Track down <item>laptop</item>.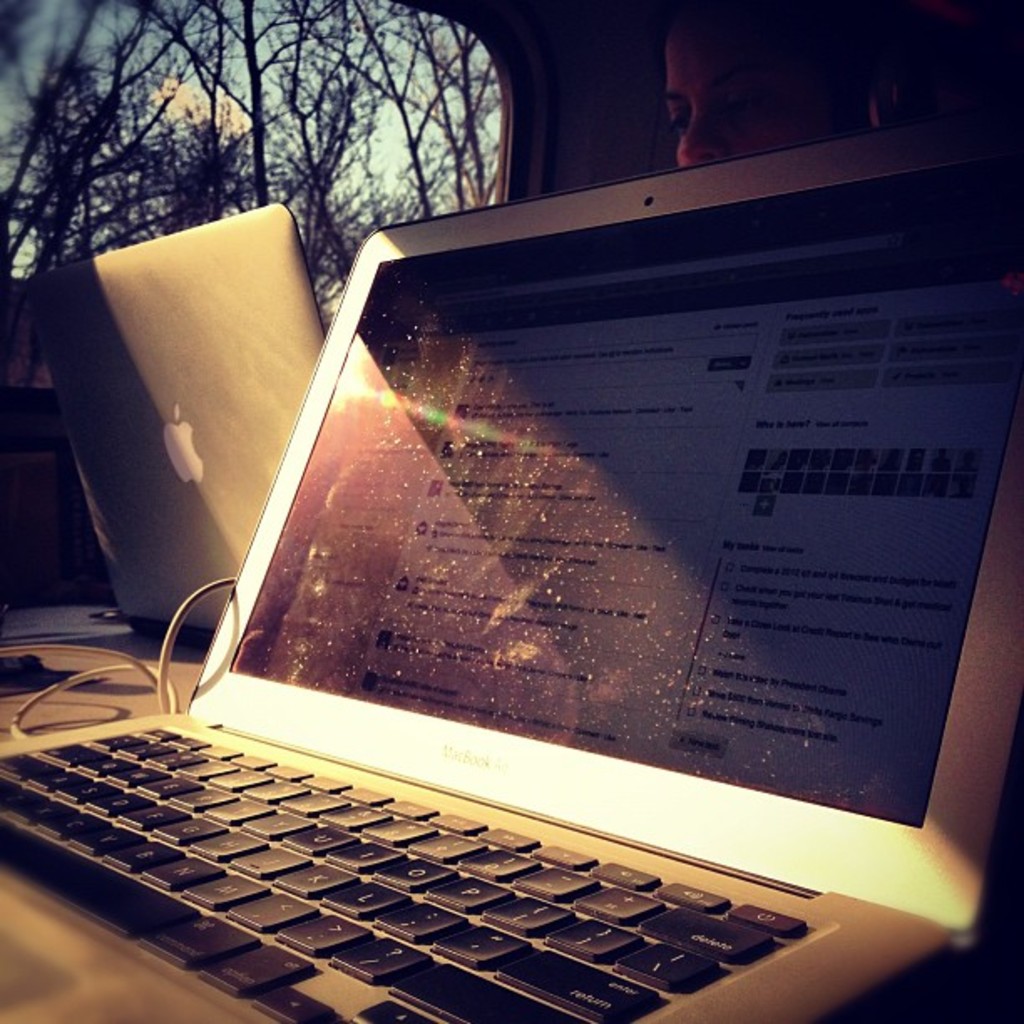
Tracked to BBox(12, 119, 1023, 1023).
